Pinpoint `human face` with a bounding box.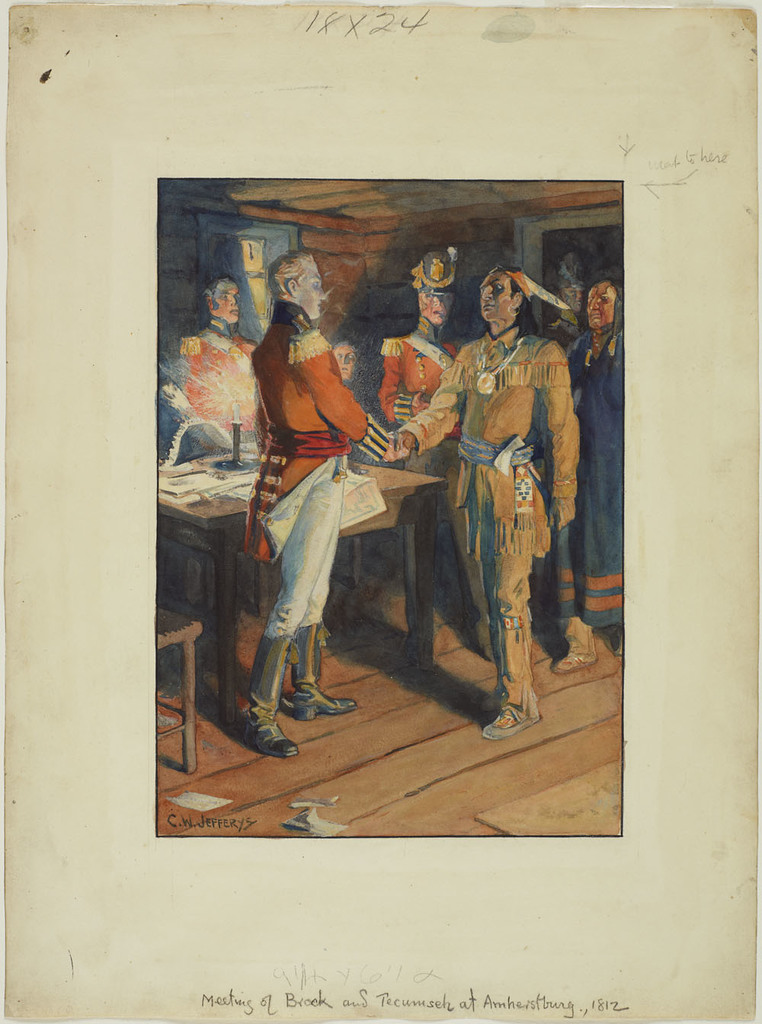
422/290/447/327.
